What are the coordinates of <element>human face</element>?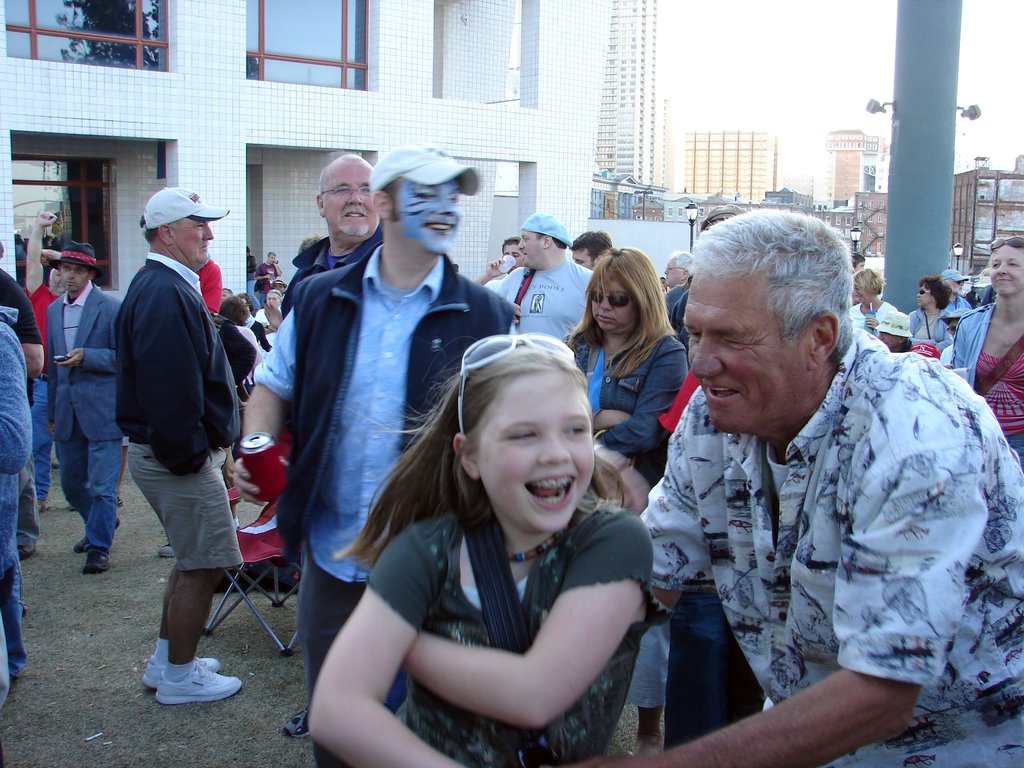
989 246 1023 298.
